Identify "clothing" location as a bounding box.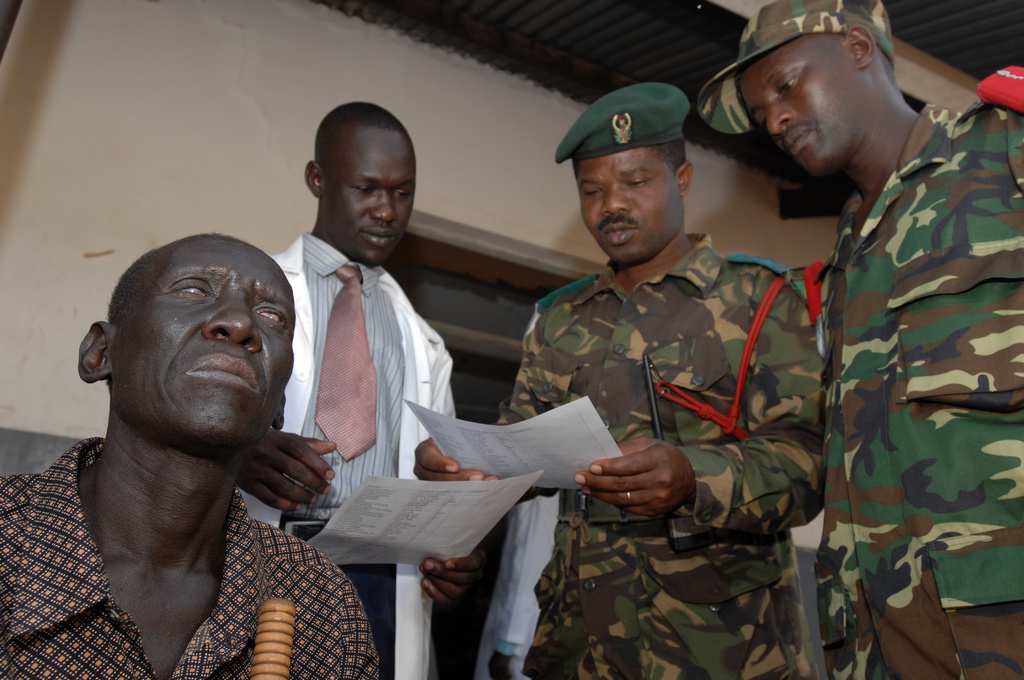
810:69:1021:679.
